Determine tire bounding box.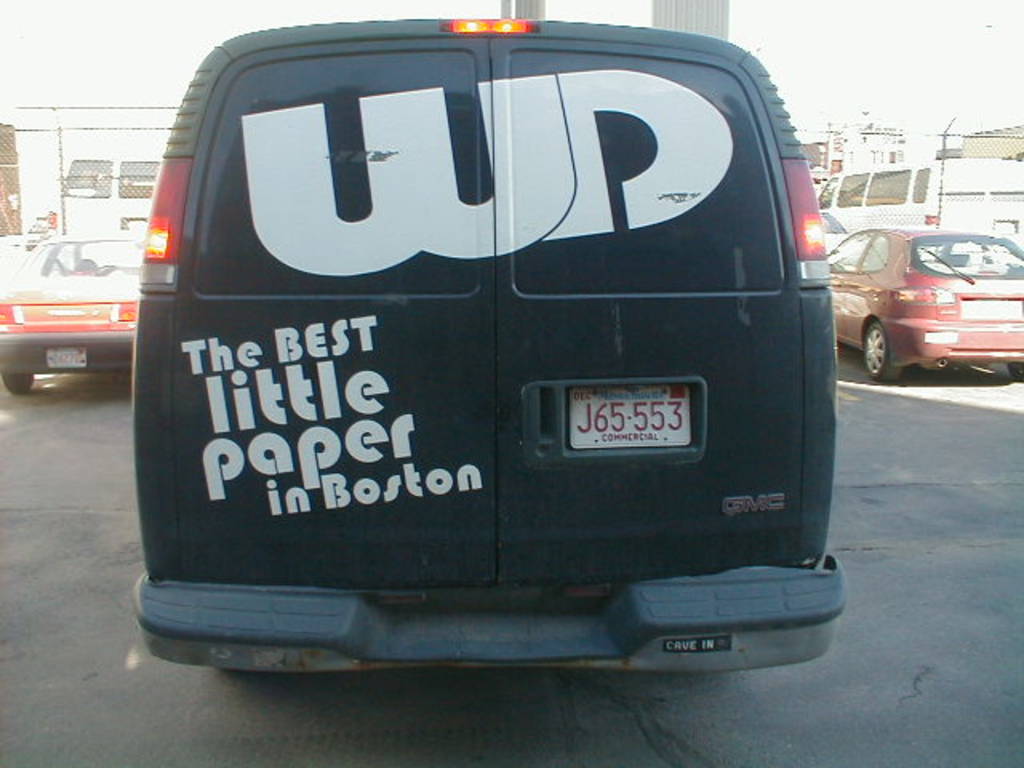
Determined: [left=2, top=371, right=32, bottom=394].
